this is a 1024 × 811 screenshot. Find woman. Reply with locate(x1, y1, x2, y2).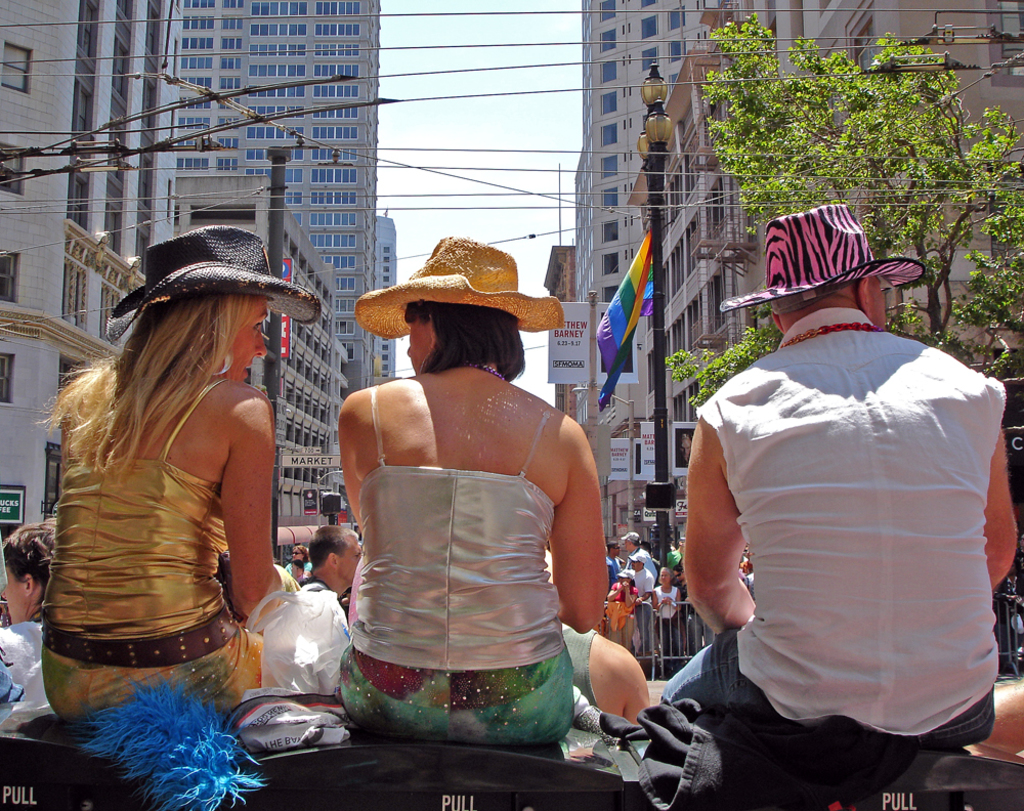
locate(335, 234, 608, 746).
